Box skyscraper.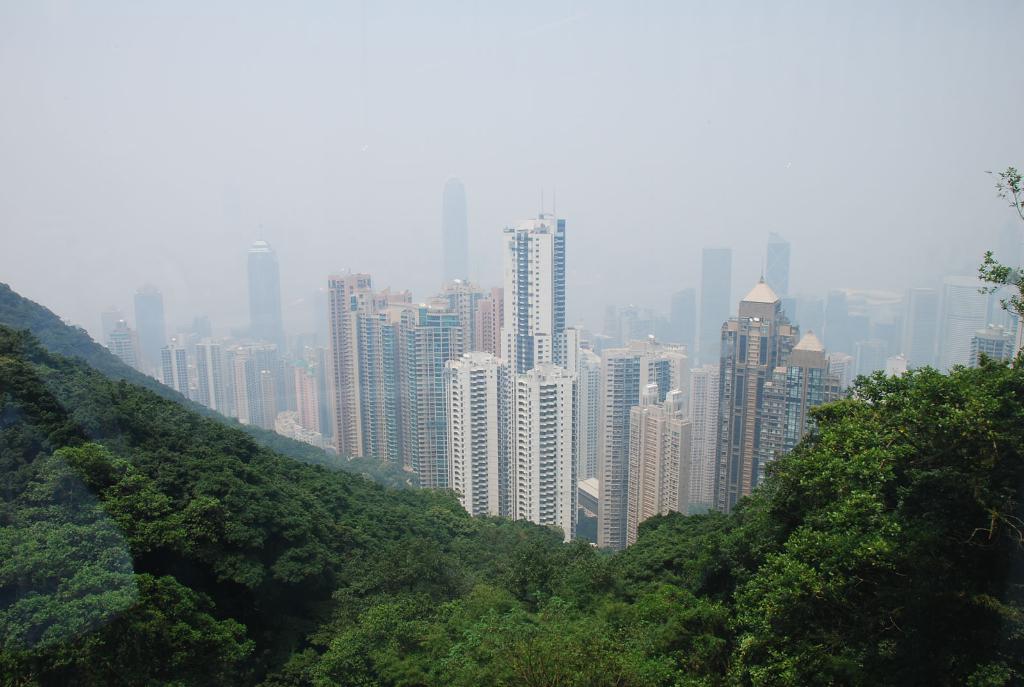
<bbox>442, 181, 470, 280</bbox>.
